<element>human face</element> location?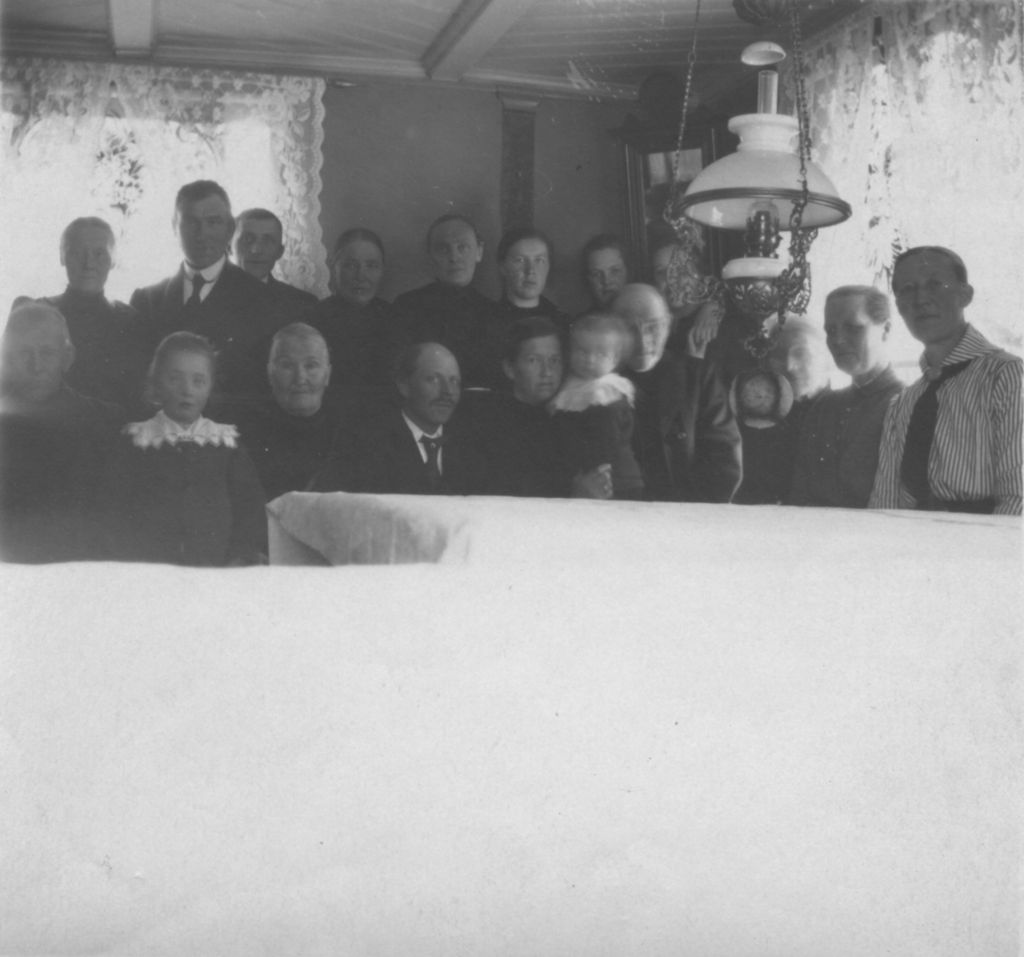
l=412, t=353, r=462, b=423
